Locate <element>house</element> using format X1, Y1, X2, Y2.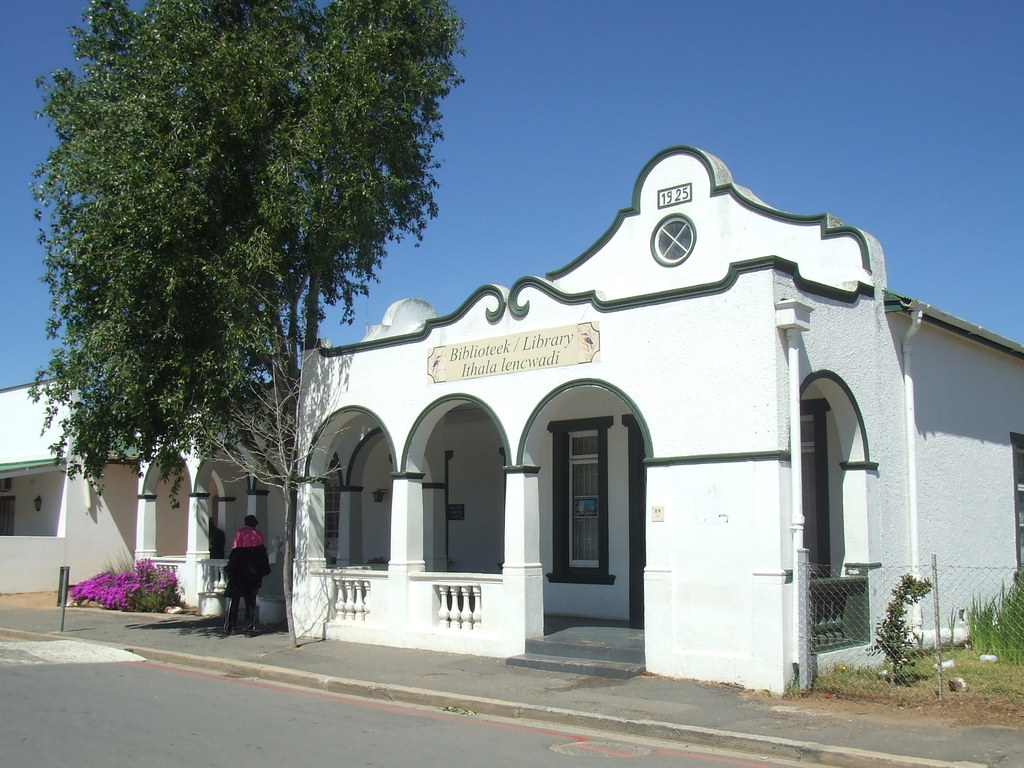
0, 355, 296, 628.
